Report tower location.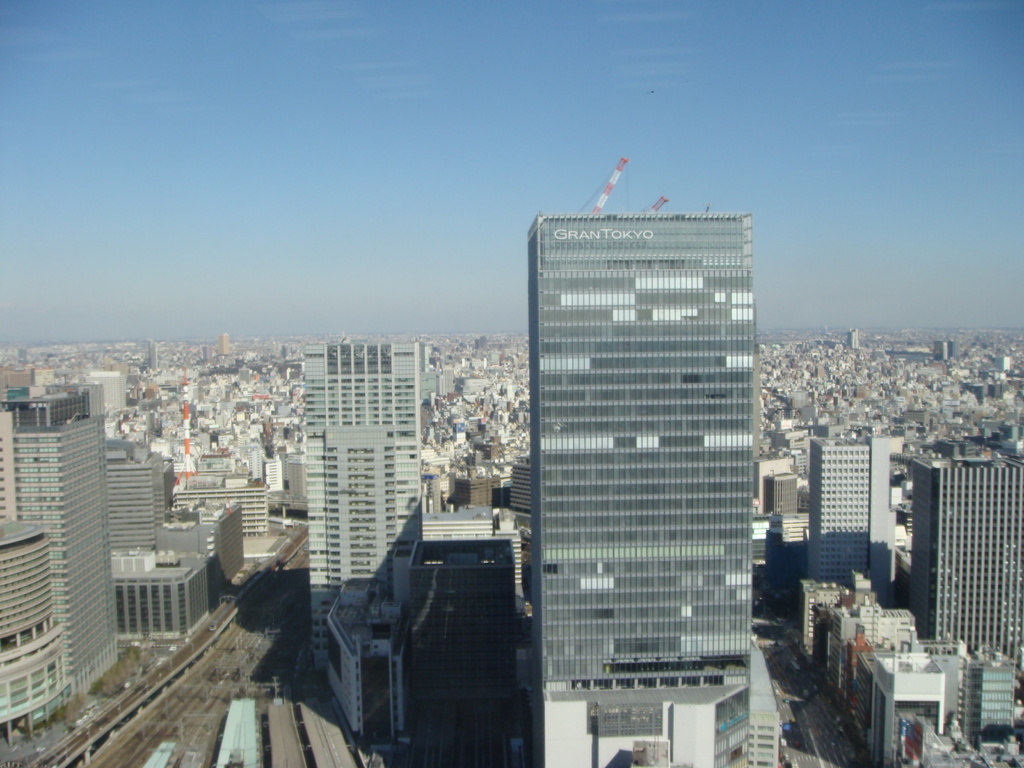
Report: left=847, top=326, right=858, bottom=346.
